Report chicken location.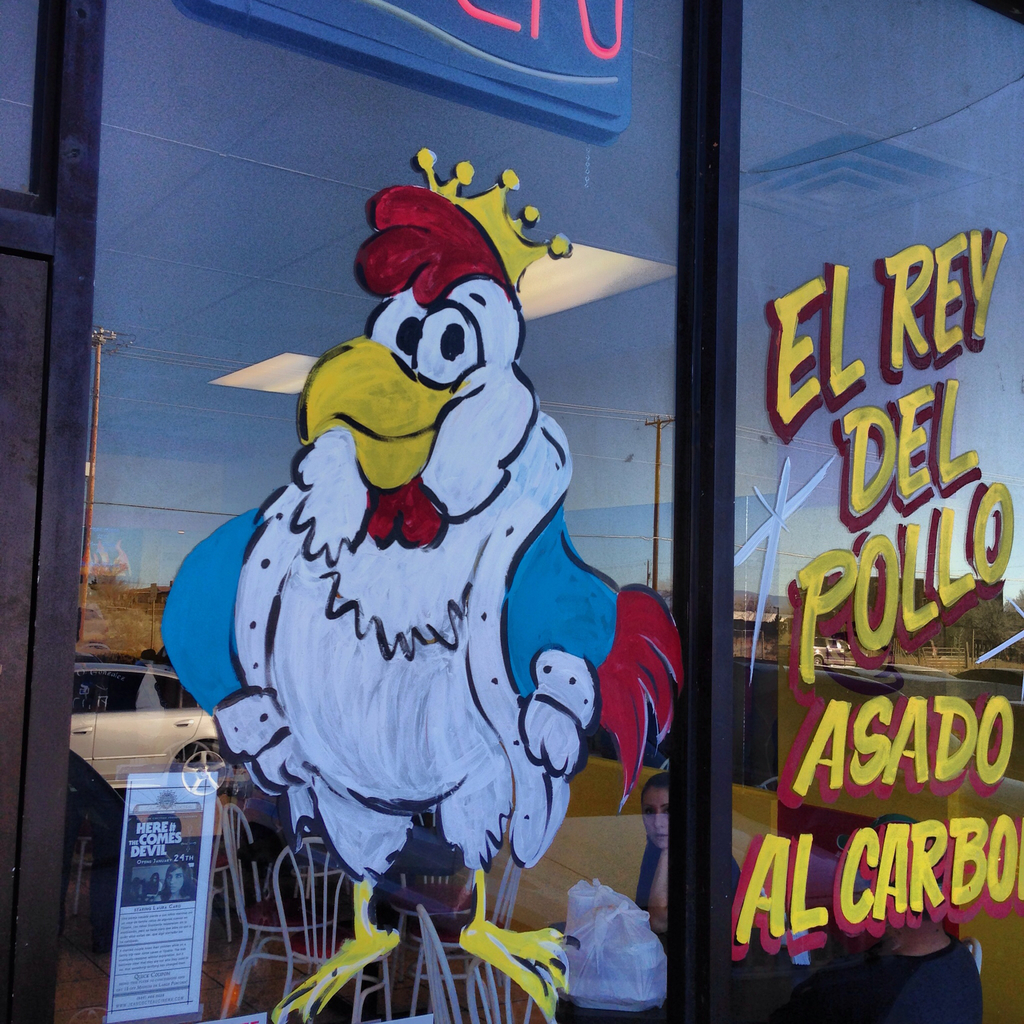
Report: Rect(210, 185, 689, 1022).
